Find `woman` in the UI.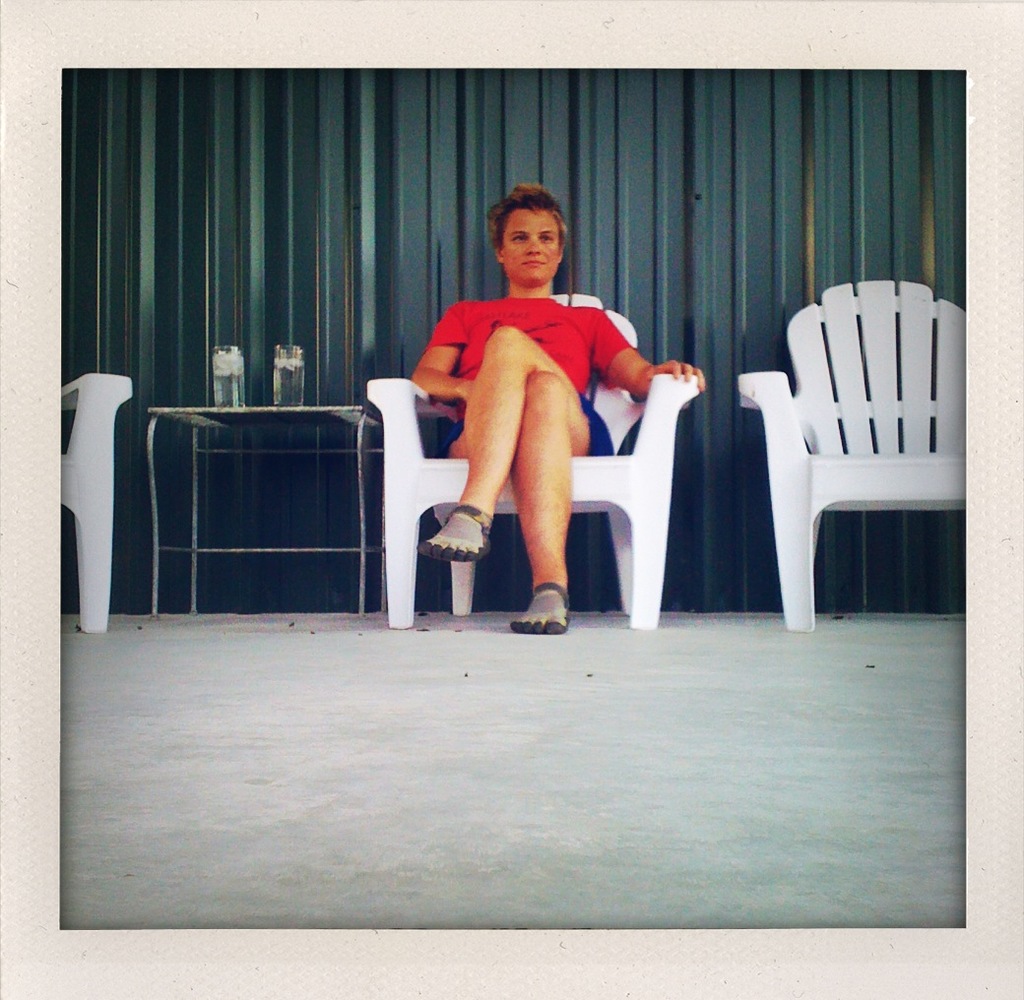
UI element at region(343, 216, 700, 617).
